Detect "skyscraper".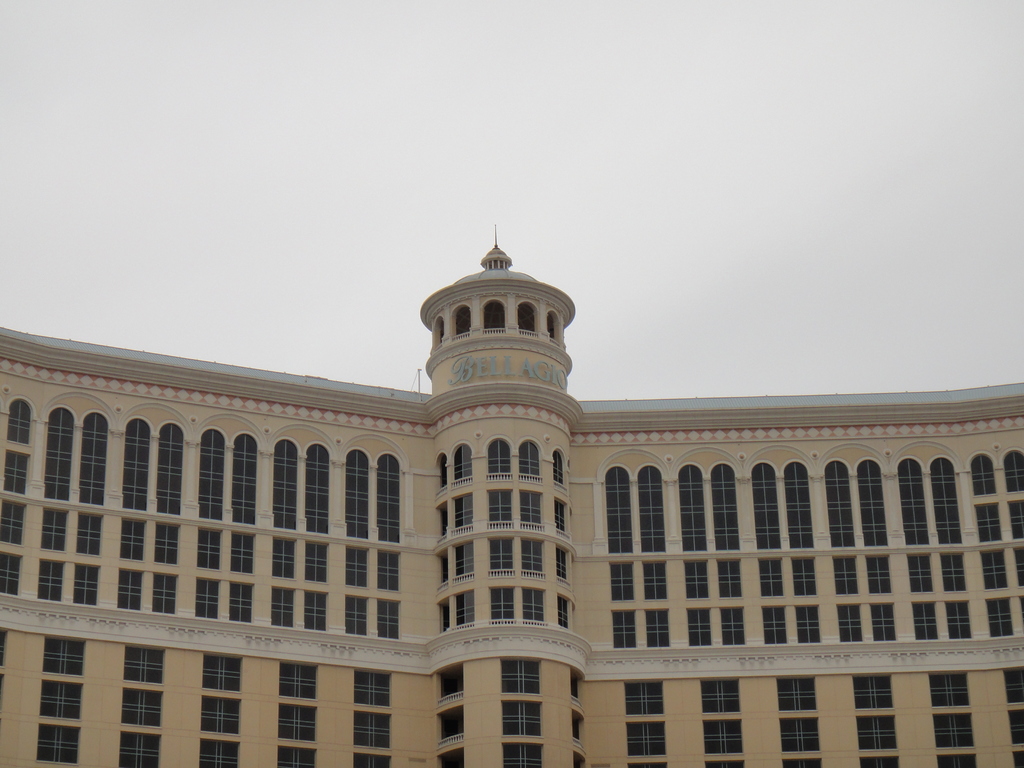
Detected at box(0, 219, 1023, 767).
